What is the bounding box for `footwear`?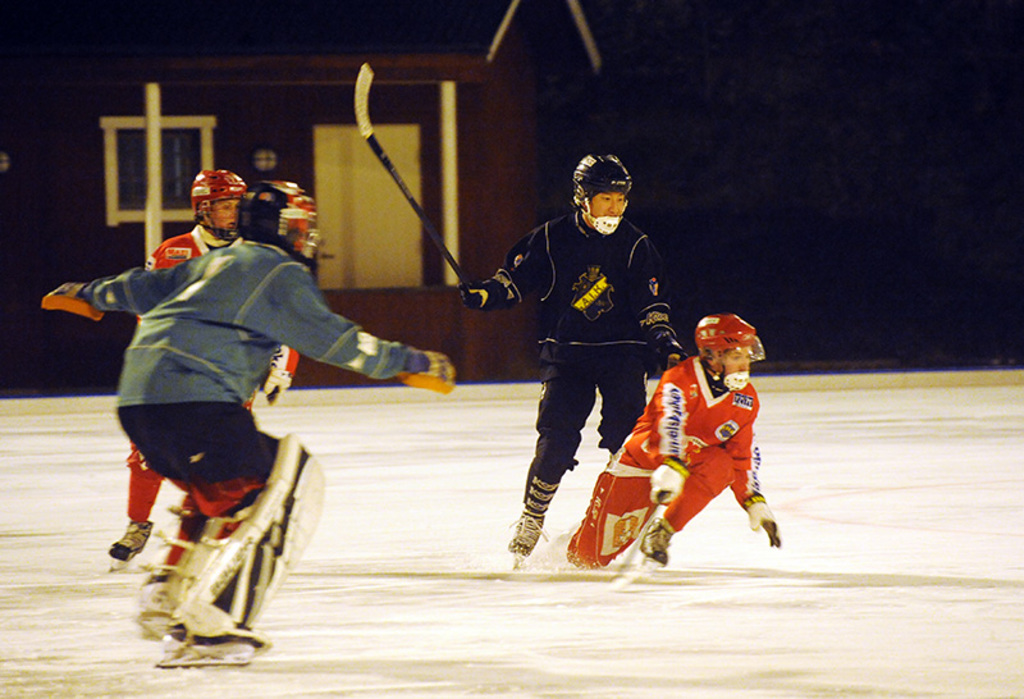
bbox=(108, 522, 157, 565).
